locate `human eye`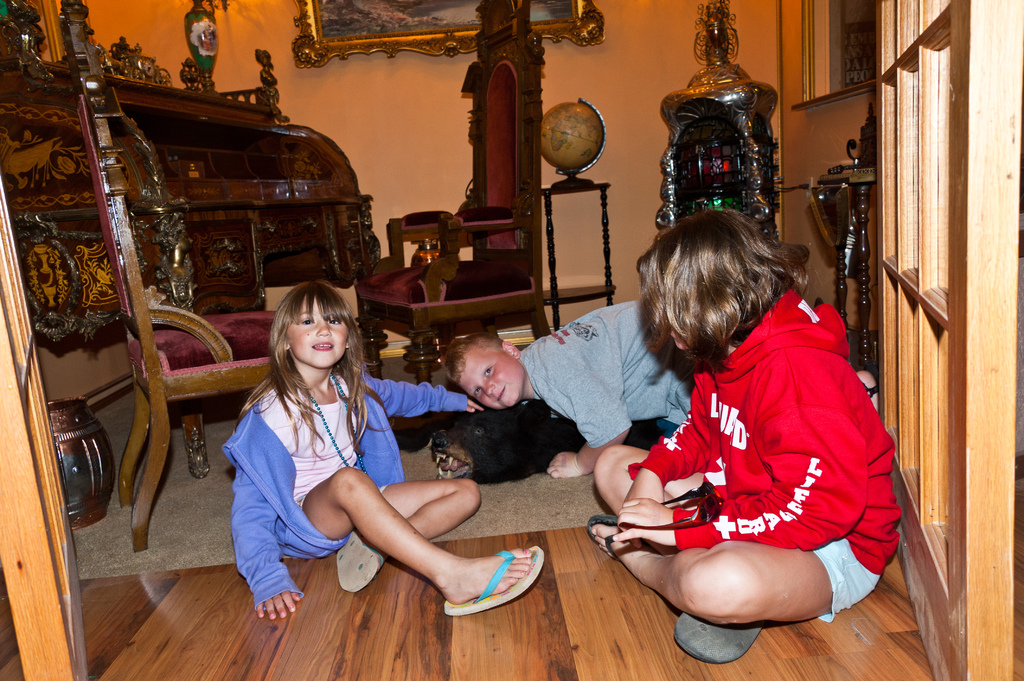
[484,366,493,378]
